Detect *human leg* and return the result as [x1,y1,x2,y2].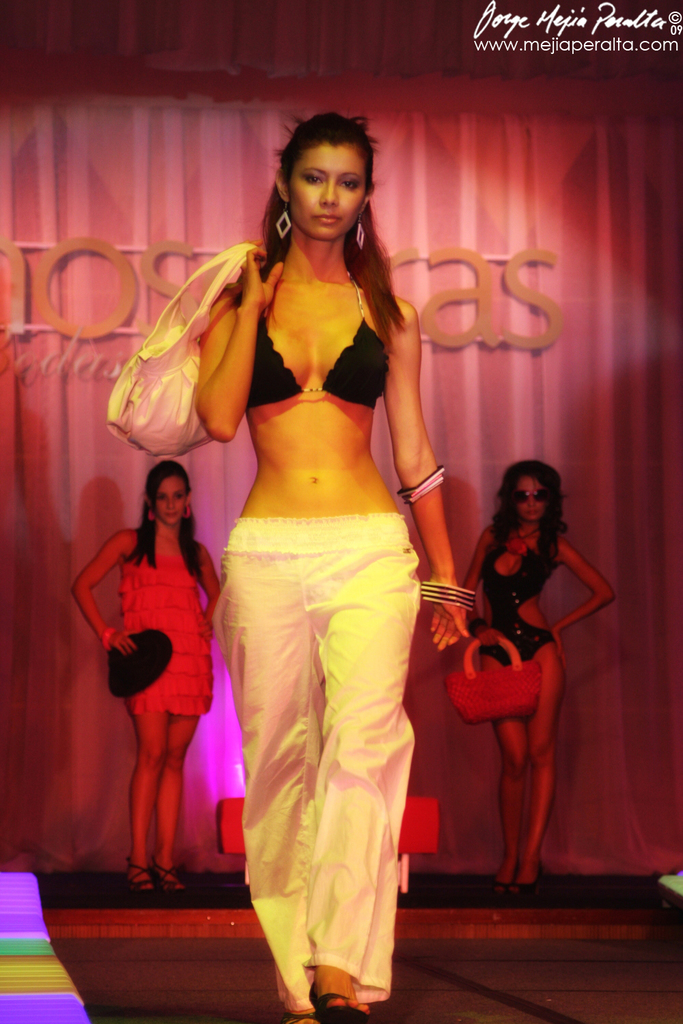
[232,526,323,1023].
